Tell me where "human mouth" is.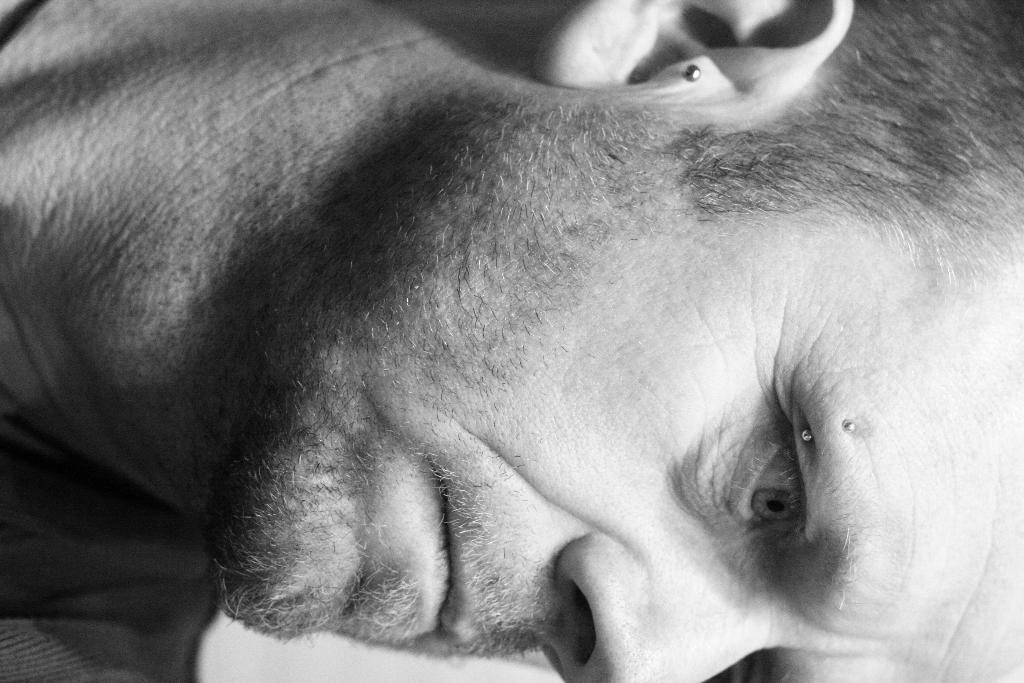
"human mouth" is at <bbox>394, 452, 498, 658</bbox>.
